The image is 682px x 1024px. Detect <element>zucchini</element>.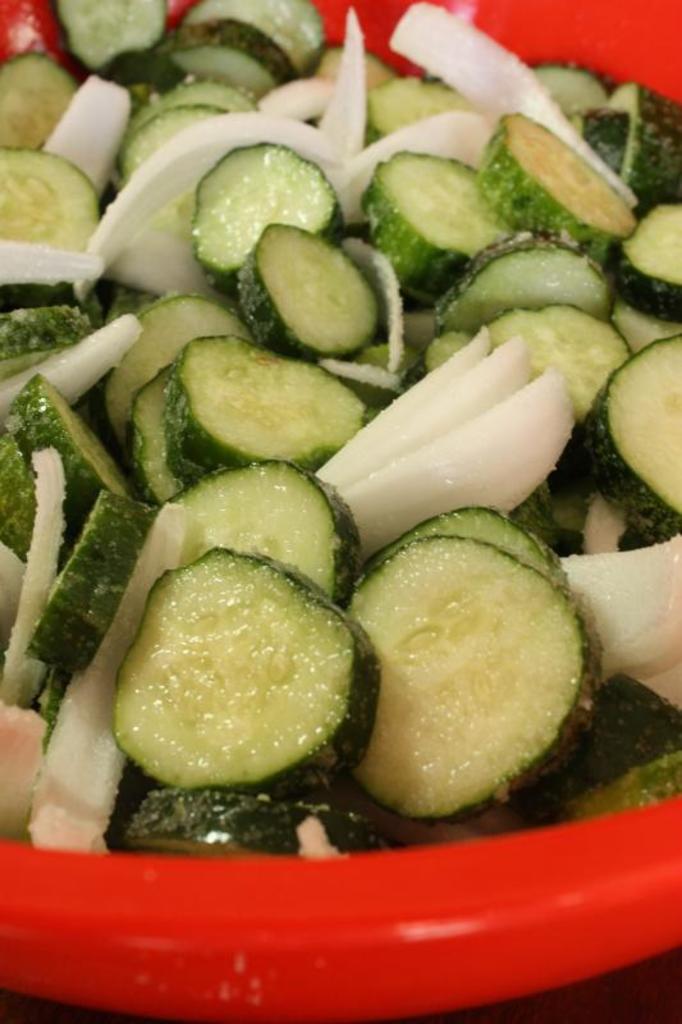
Detection: BBox(101, 544, 389, 800).
